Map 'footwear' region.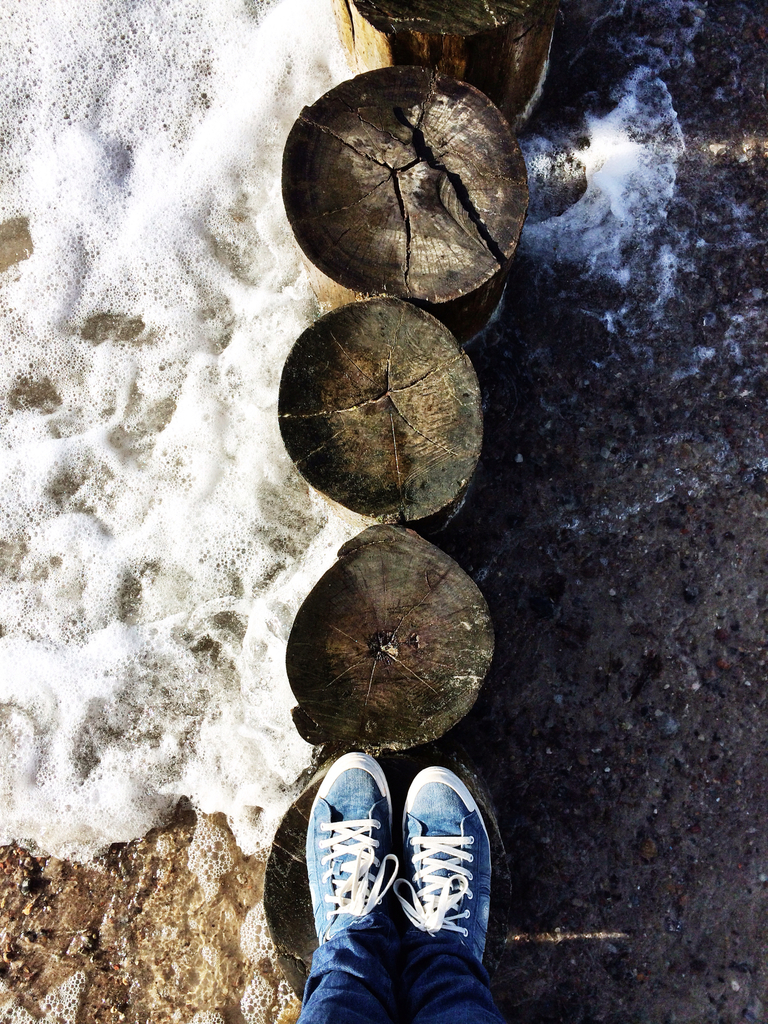
Mapped to {"x1": 386, "y1": 779, "x2": 486, "y2": 986}.
